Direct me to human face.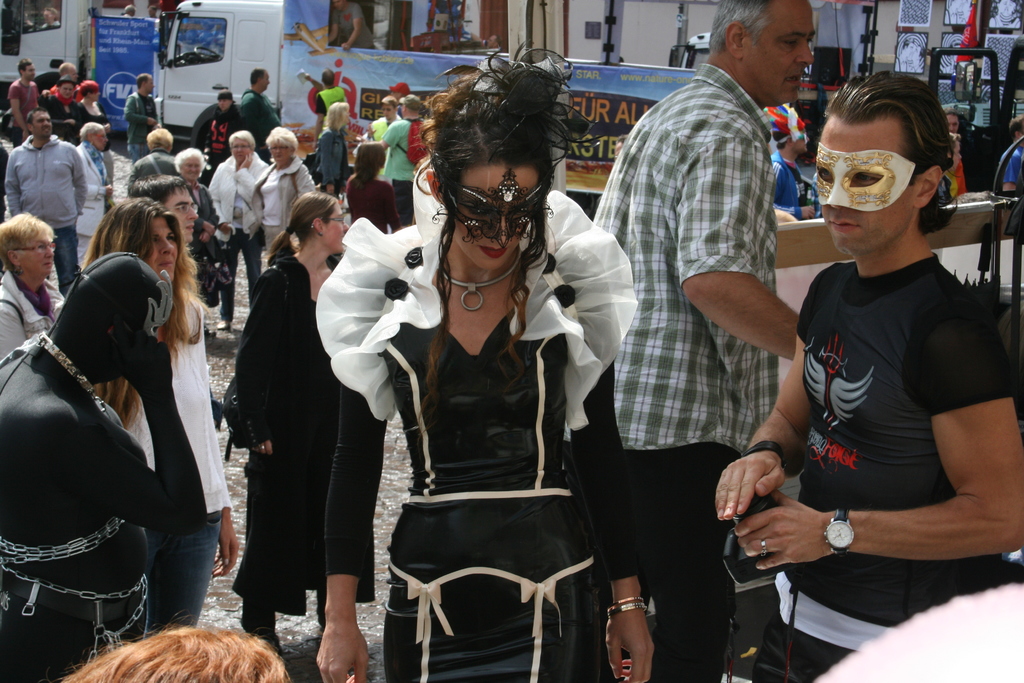
Direction: locate(815, 120, 918, 252).
